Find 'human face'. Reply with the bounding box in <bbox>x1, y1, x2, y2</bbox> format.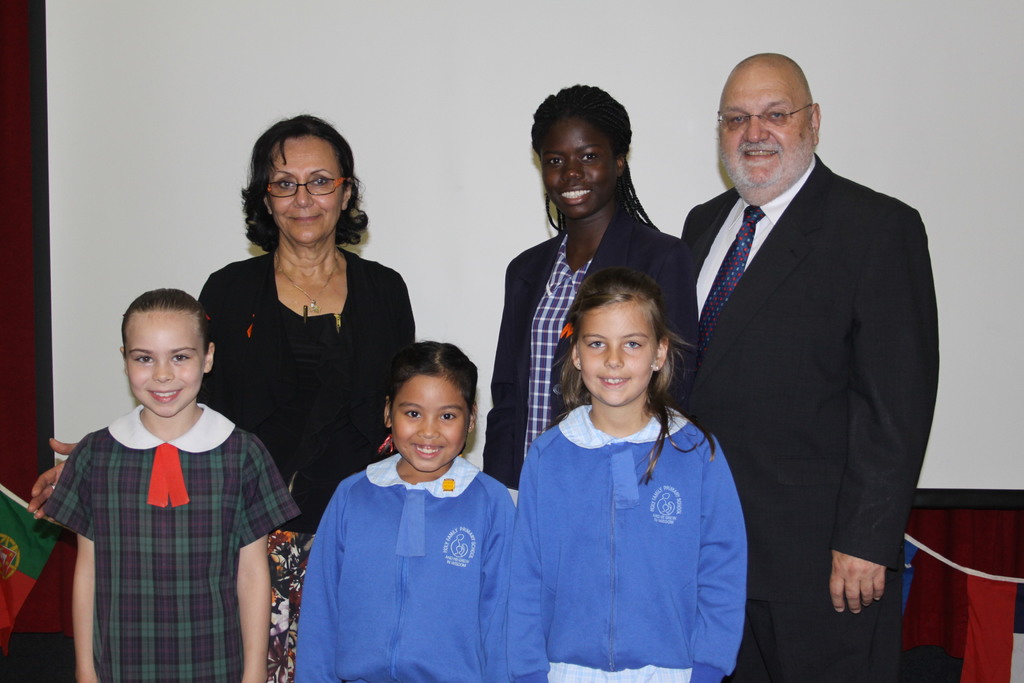
<bbox>714, 70, 816, 188</bbox>.
